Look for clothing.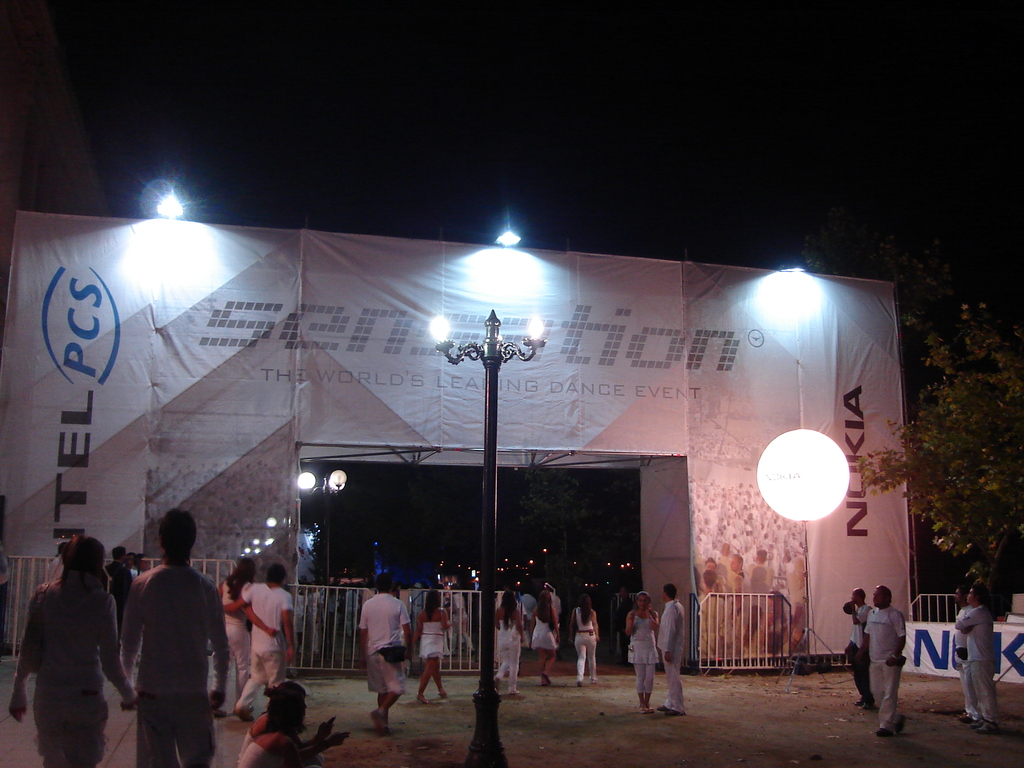
Found: <region>574, 609, 598, 684</region>.
